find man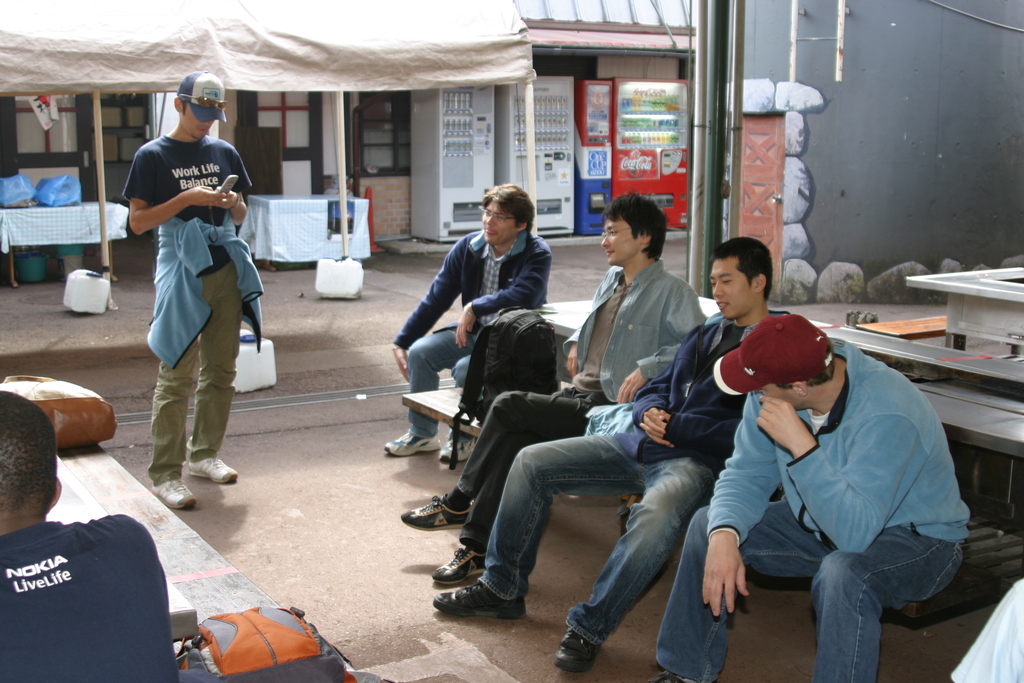
locate(397, 190, 711, 584)
